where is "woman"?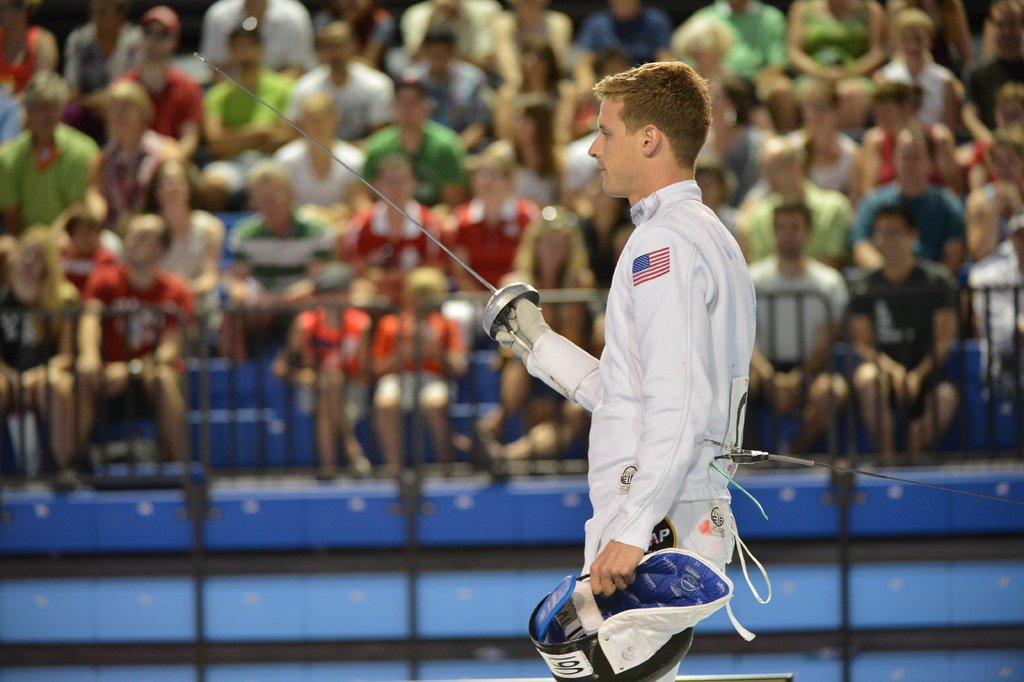
747,133,851,267.
